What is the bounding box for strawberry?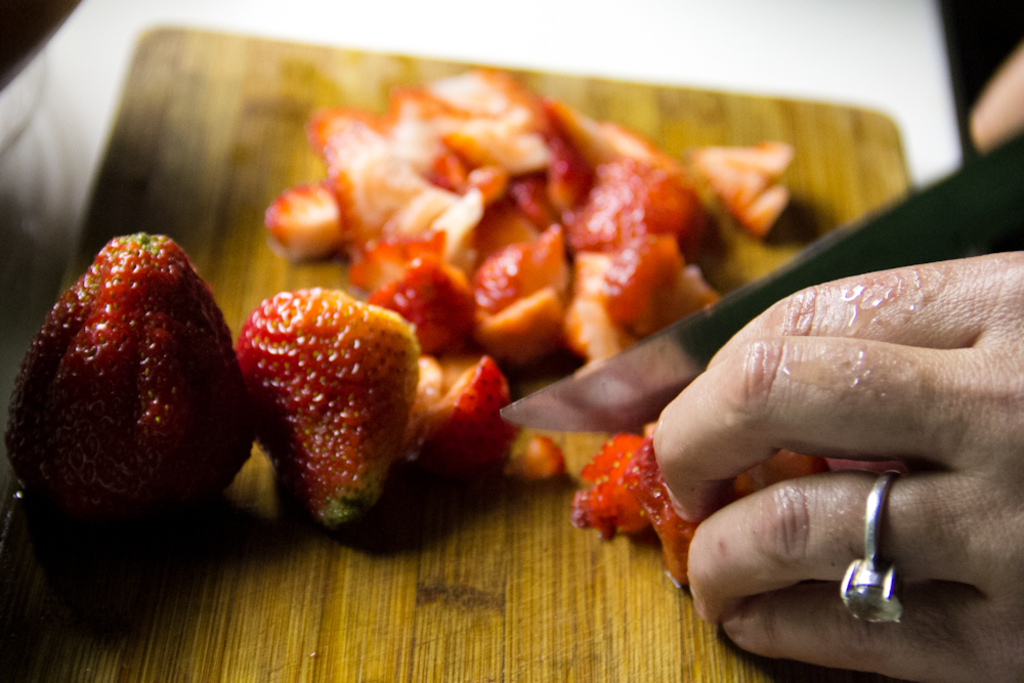
l=223, t=275, r=416, b=513.
